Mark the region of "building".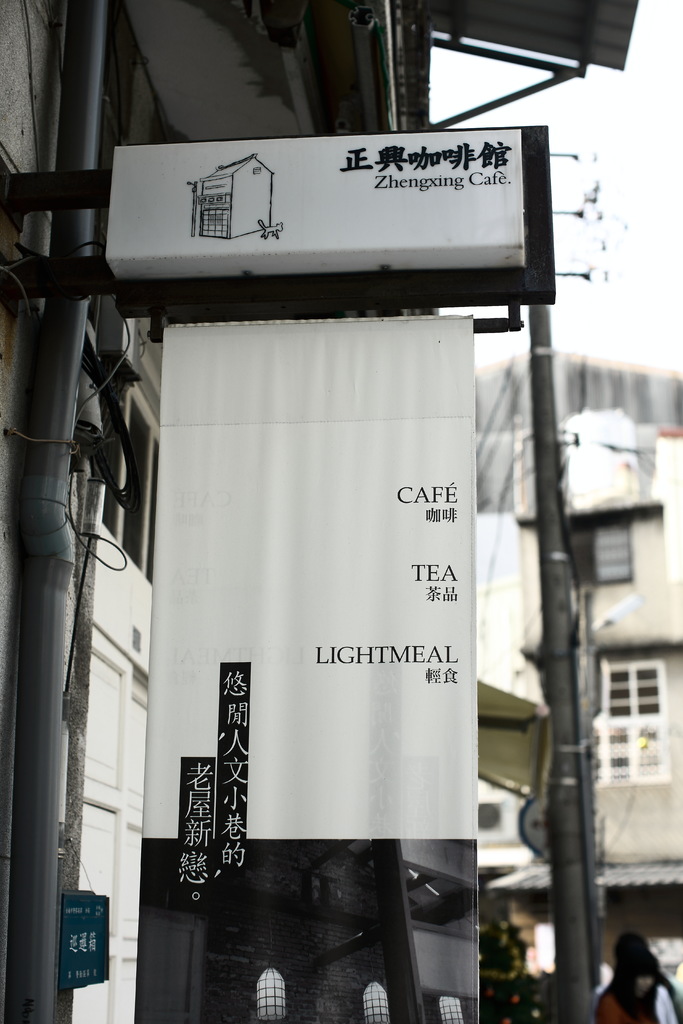
Region: (477,356,682,1020).
